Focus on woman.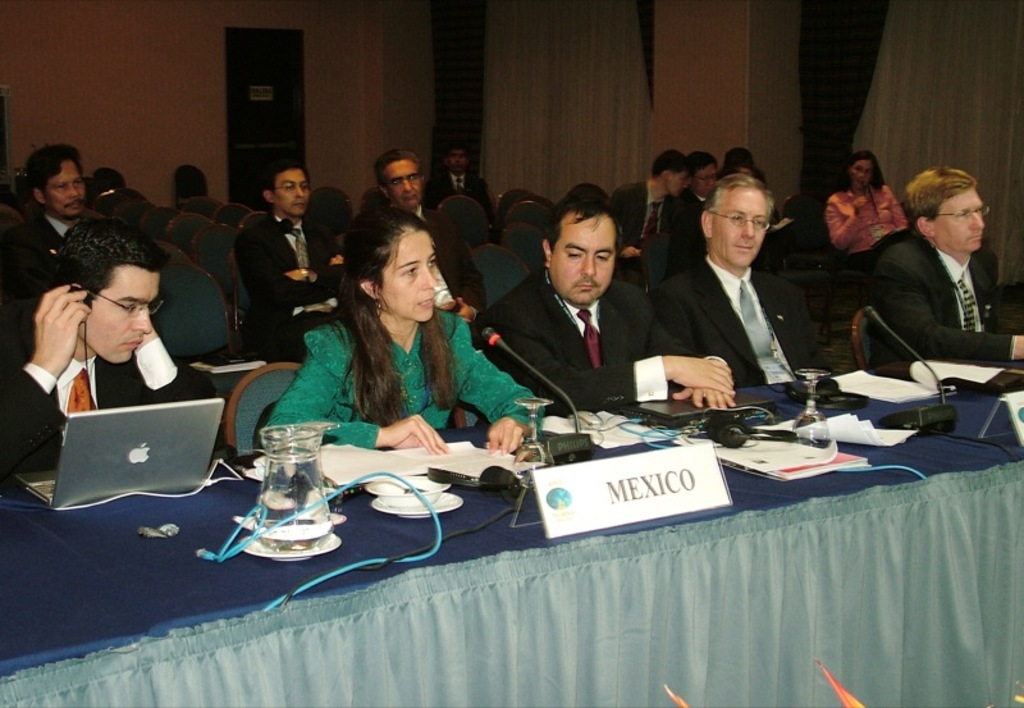
Focused at 242:207:549:475.
